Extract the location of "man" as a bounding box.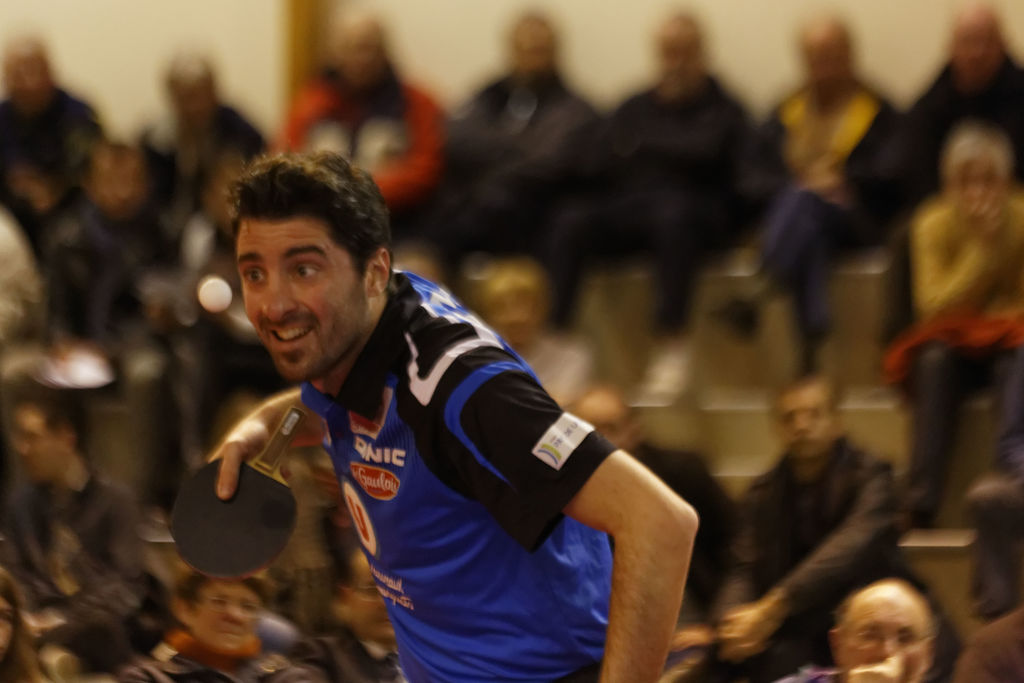
detection(268, 4, 449, 237).
